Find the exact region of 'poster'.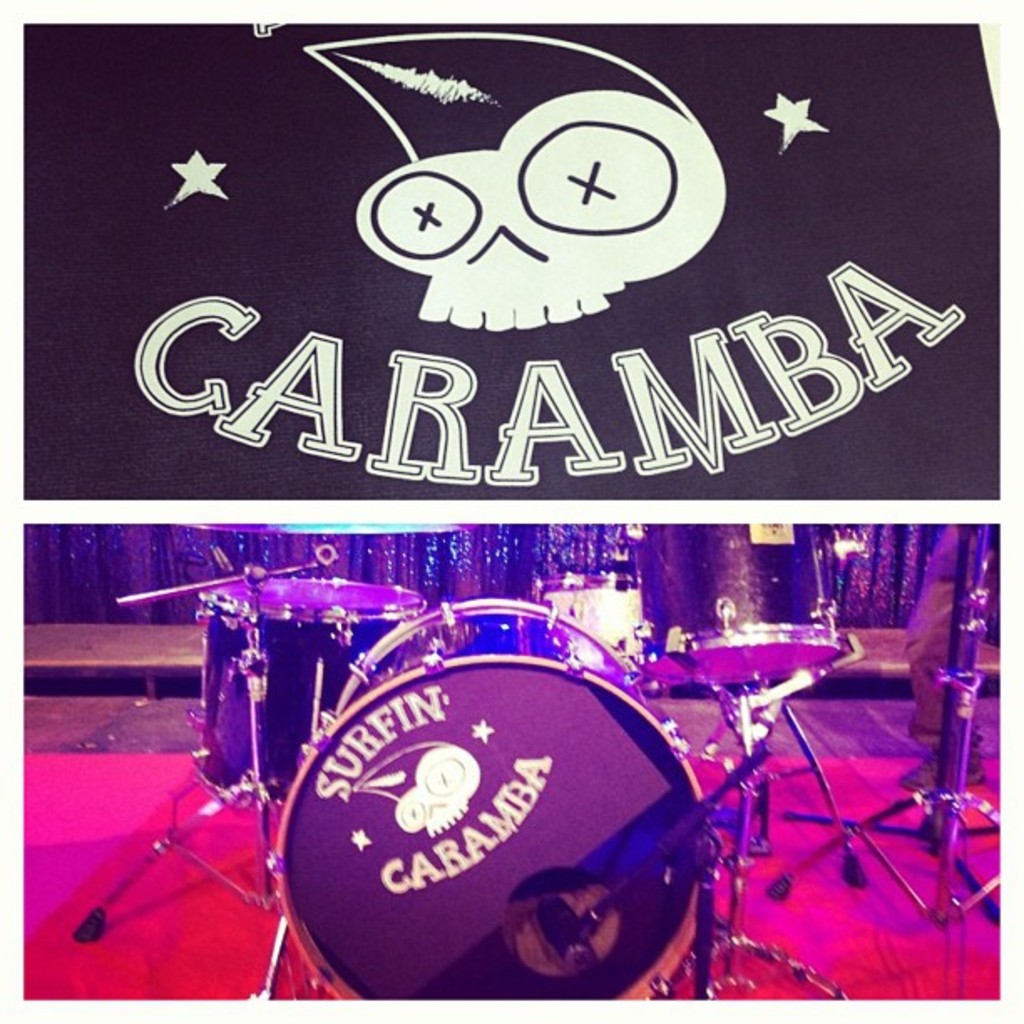
Exact region: (5, 525, 1006, 1007).
